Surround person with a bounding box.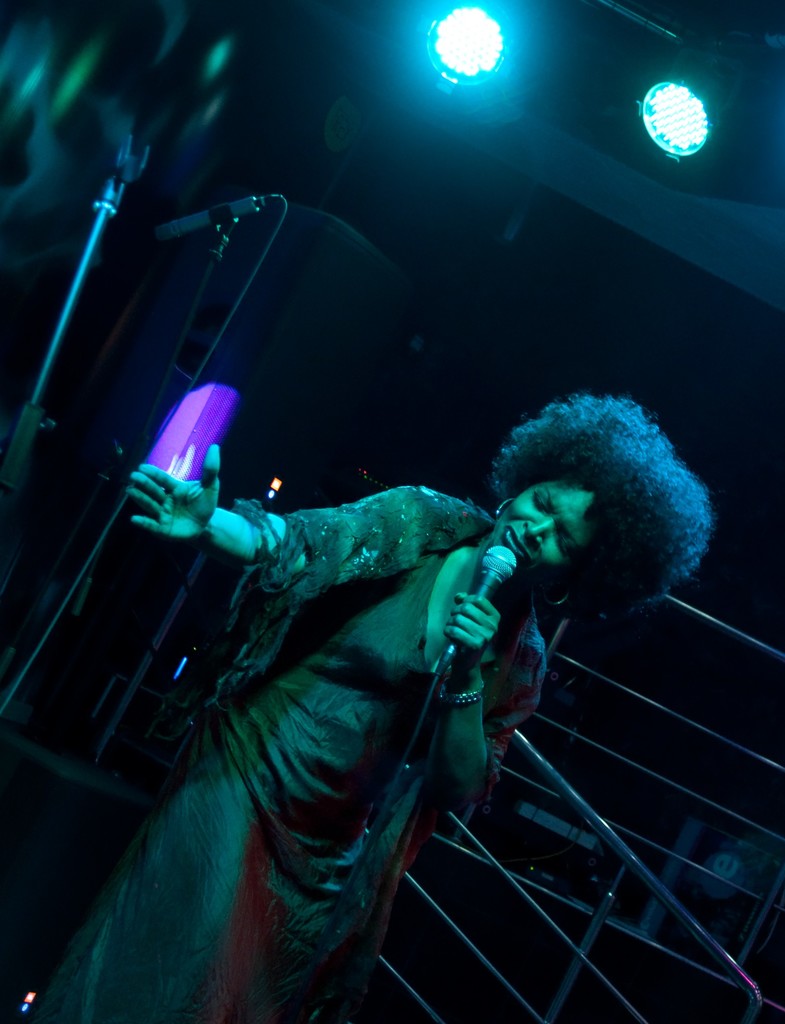
left=31, top=396, right=713, bottom=1023.
